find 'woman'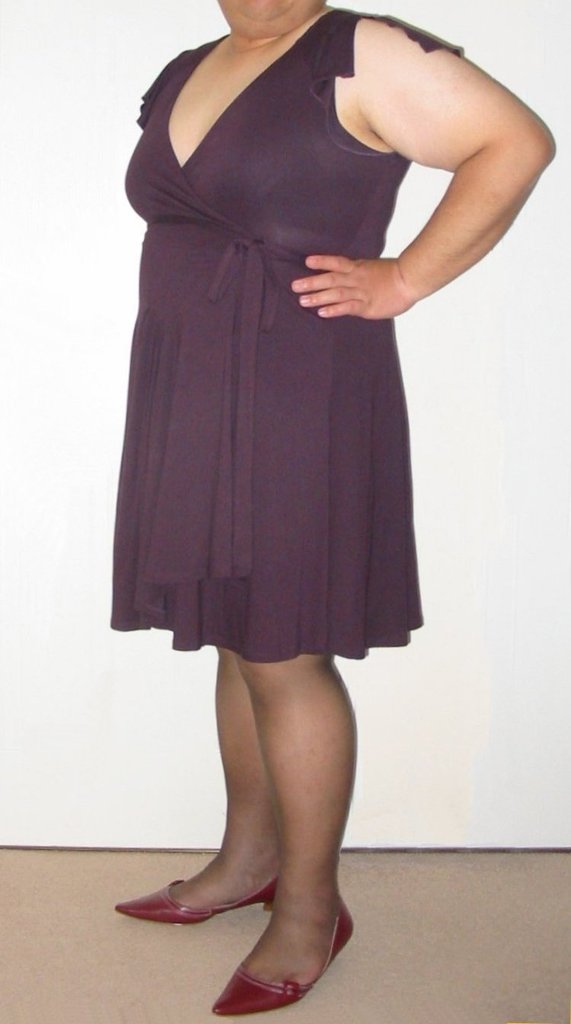
{"left": 108, "top": 0, "right": 545, "bottom": 1013}
